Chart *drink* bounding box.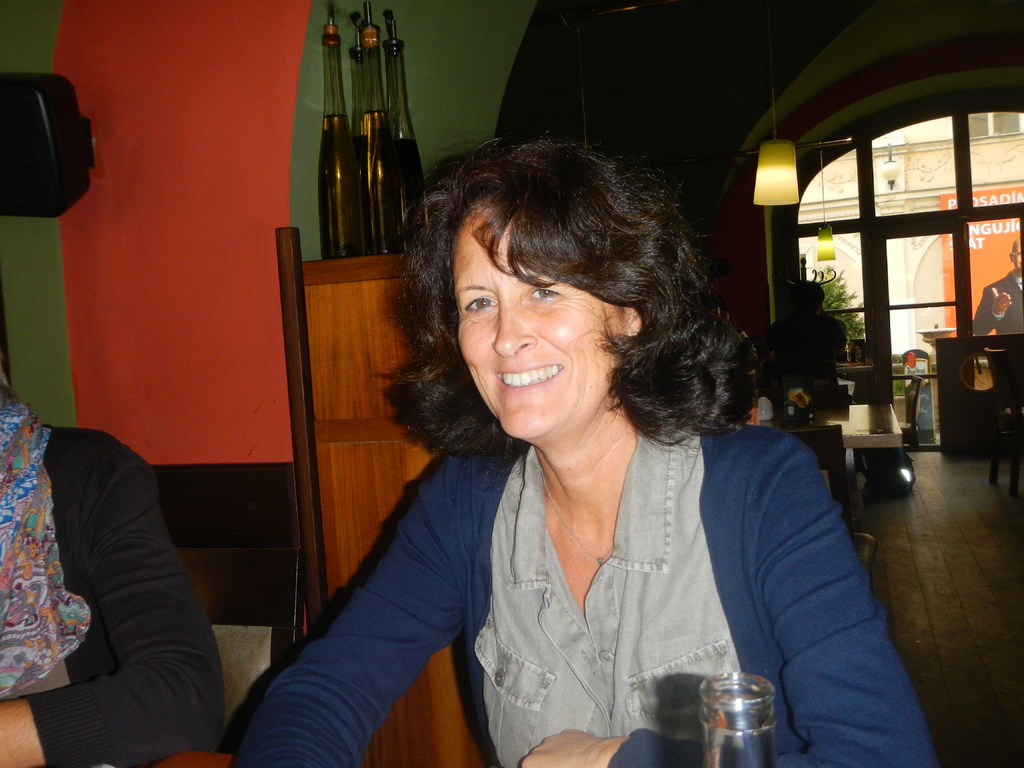
Charted: <region>392, 137, 426, 252</region>.
